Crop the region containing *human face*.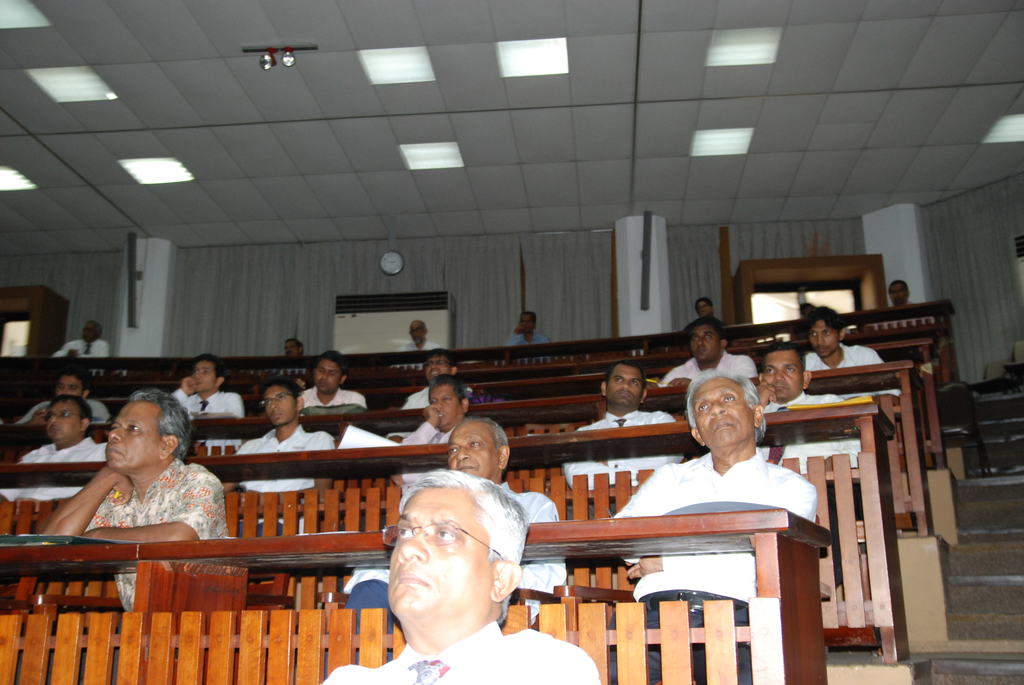
Crop region: detection(268, 384, 296, 426).
